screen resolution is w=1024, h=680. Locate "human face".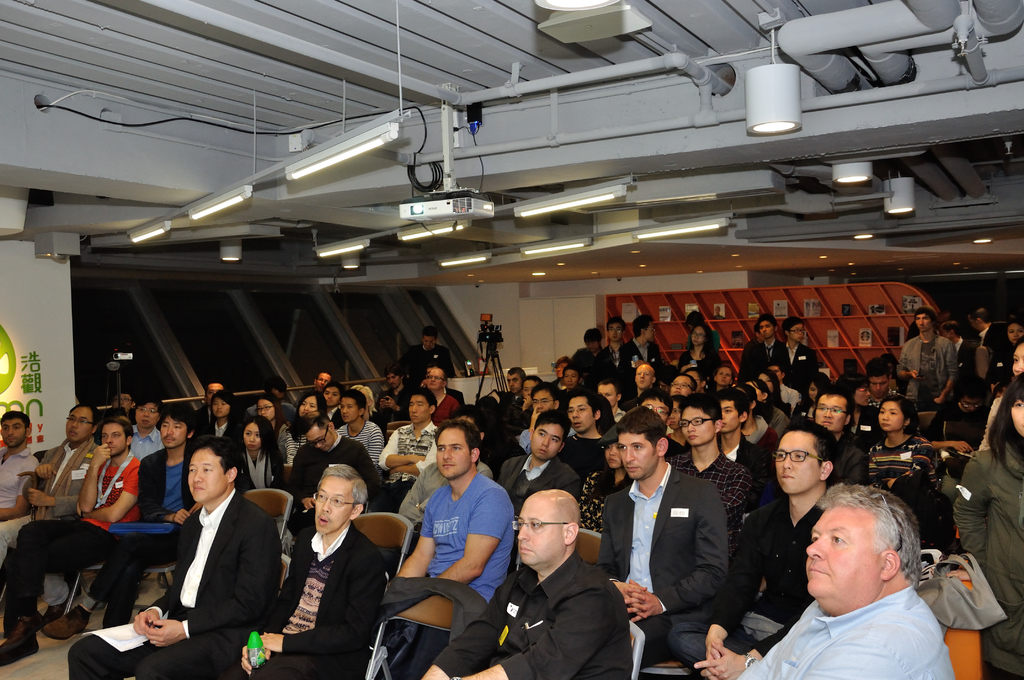
detection(243, 422, 262, 451).
